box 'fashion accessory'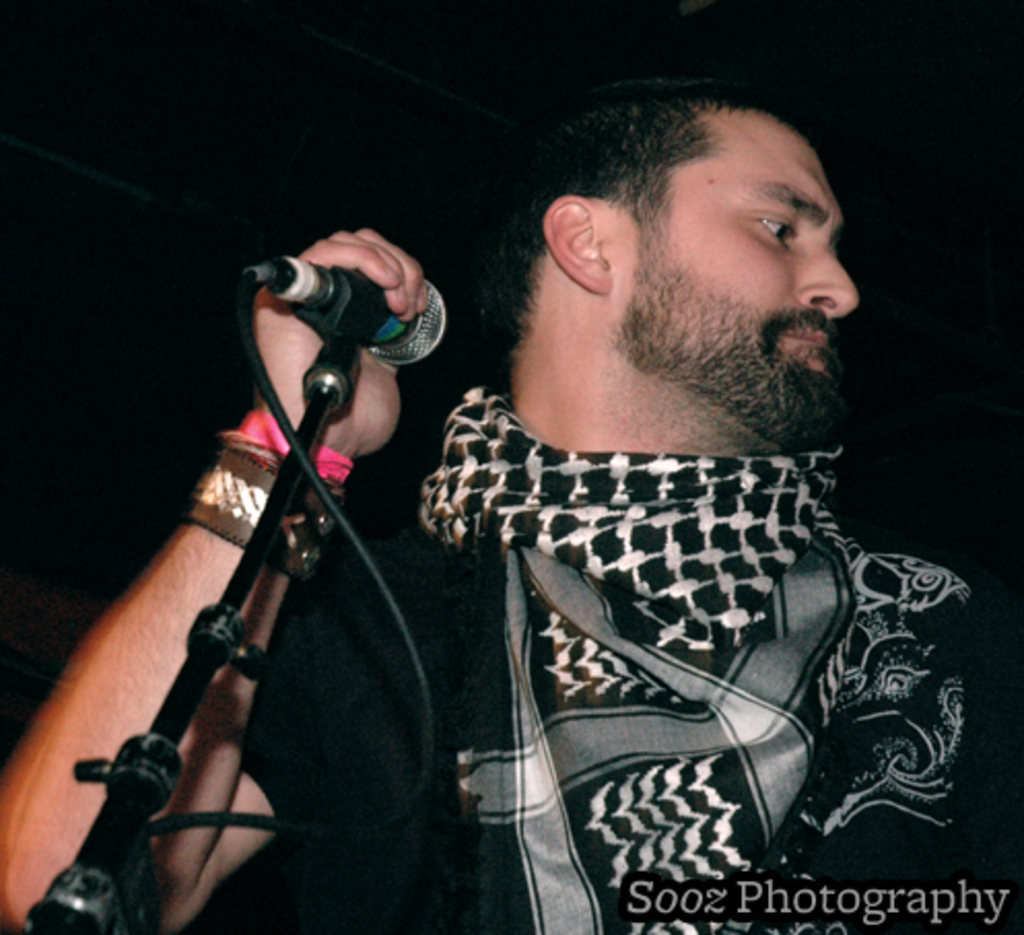
x1=418 y1=381 x2=966 y2=933
